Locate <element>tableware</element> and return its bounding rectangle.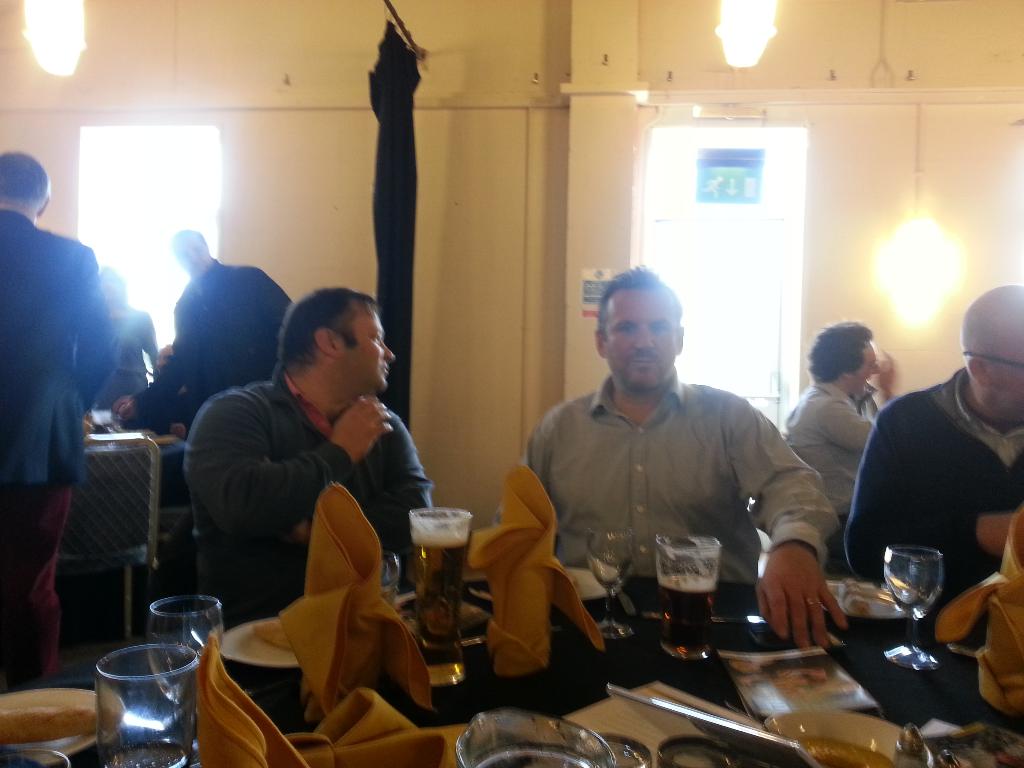
883, 545, 940, 675.
